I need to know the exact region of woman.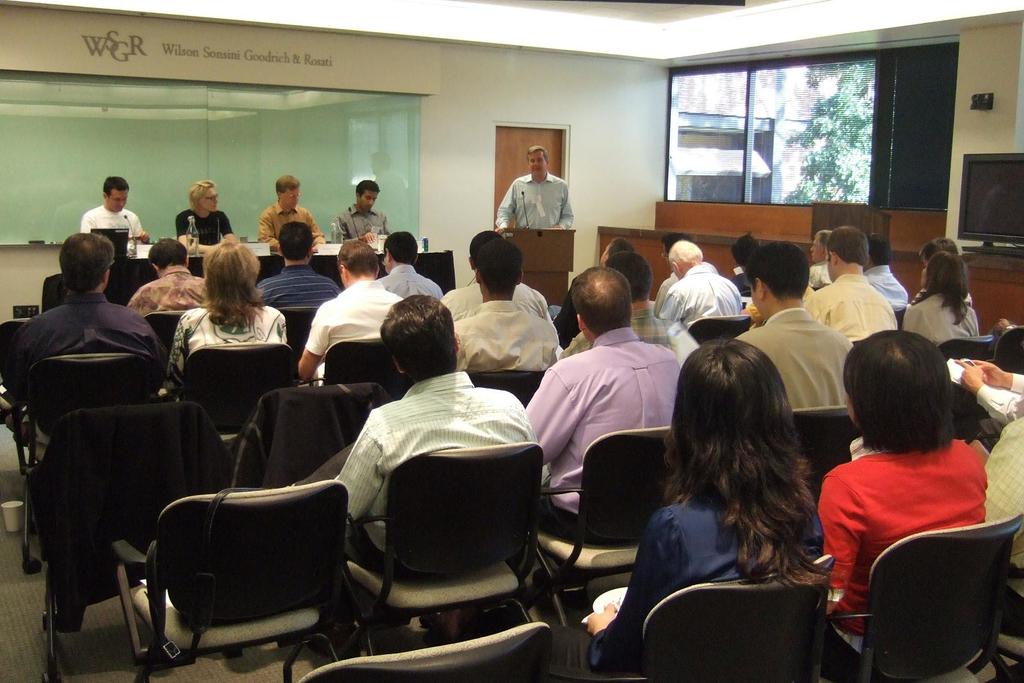
Region: x1=163, y1=241, x2=290, y2=403.
